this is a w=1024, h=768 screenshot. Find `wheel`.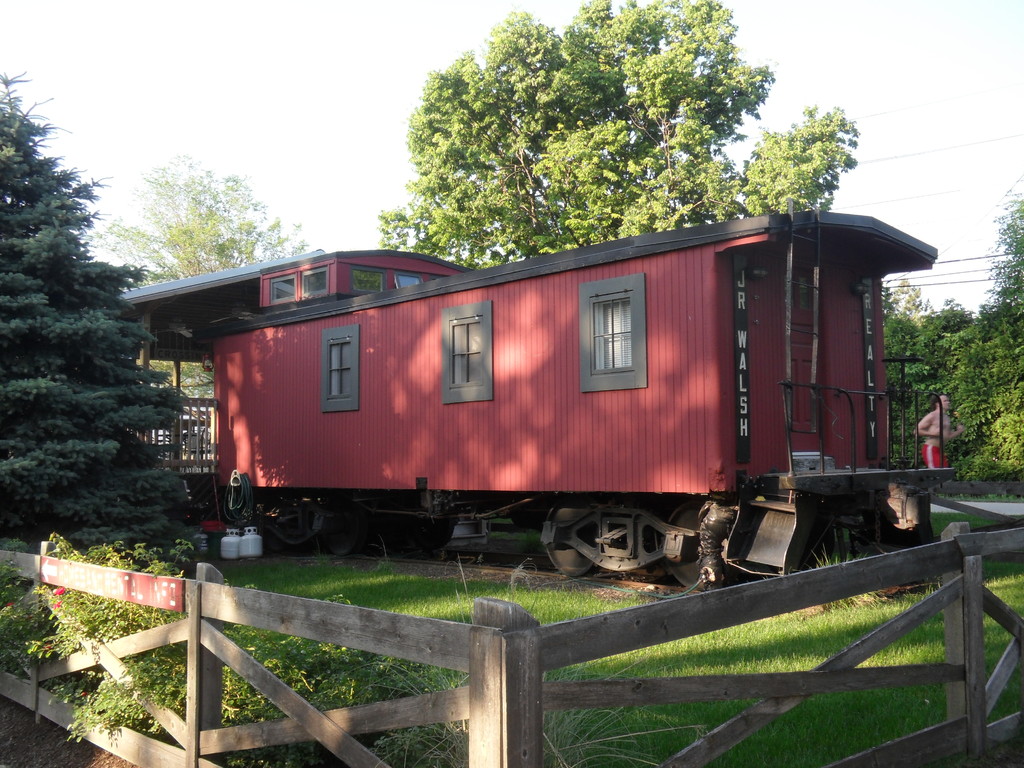
Bounding box: locate(413, 508, 452, 550).
